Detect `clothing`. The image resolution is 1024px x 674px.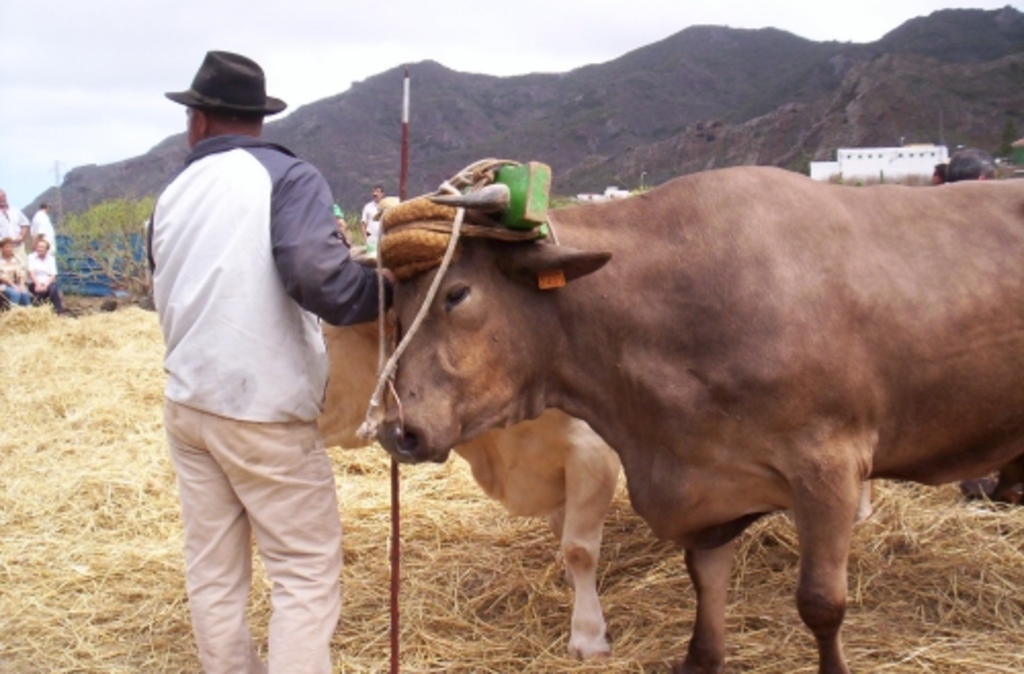
locate(348, 193, 383, 262).
